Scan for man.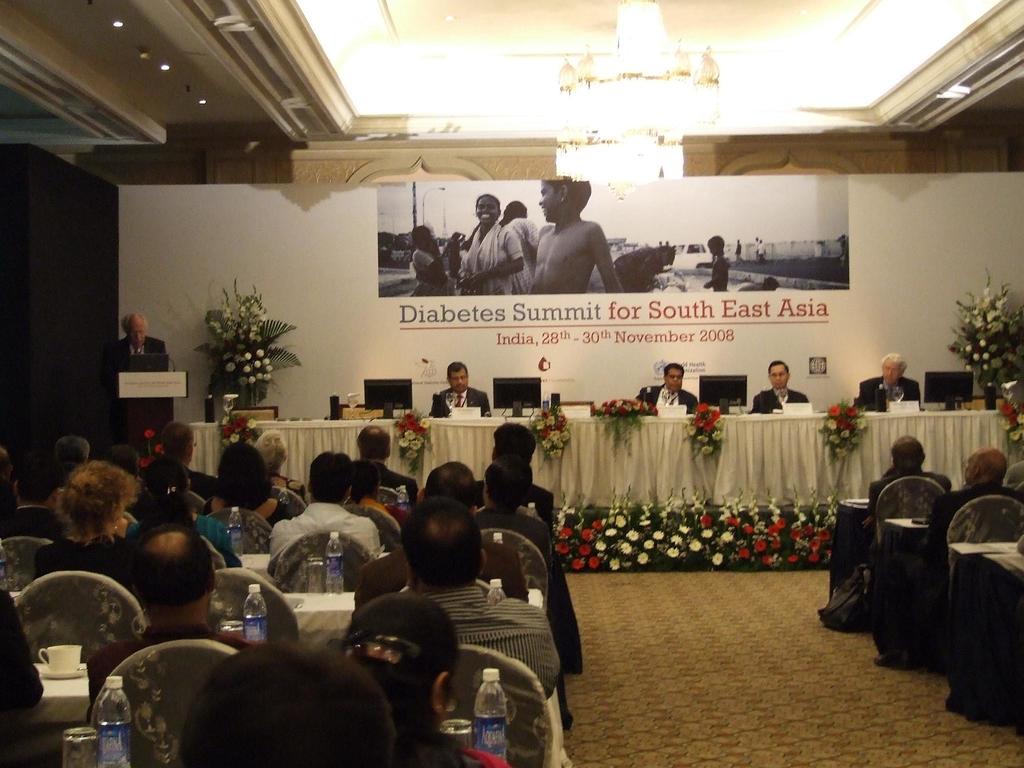
Scan result: detection(117, 308, 165, 365).
